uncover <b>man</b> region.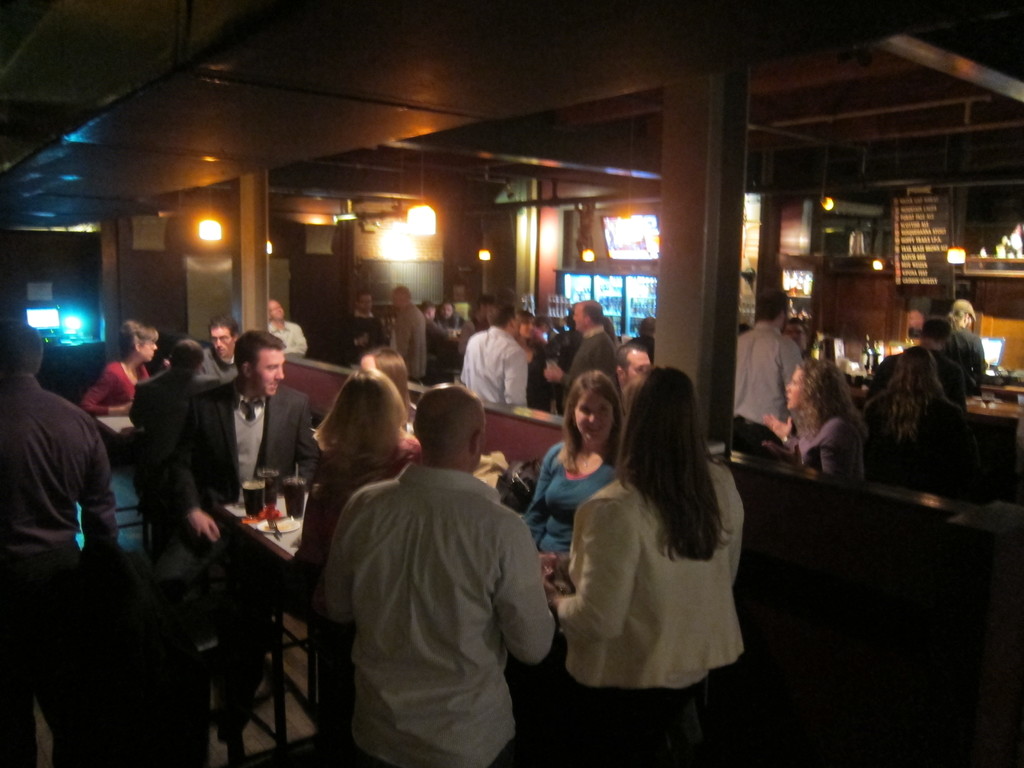
Uncovered: pyautogui.locateOnScreen(271, 296, 314, 358).
